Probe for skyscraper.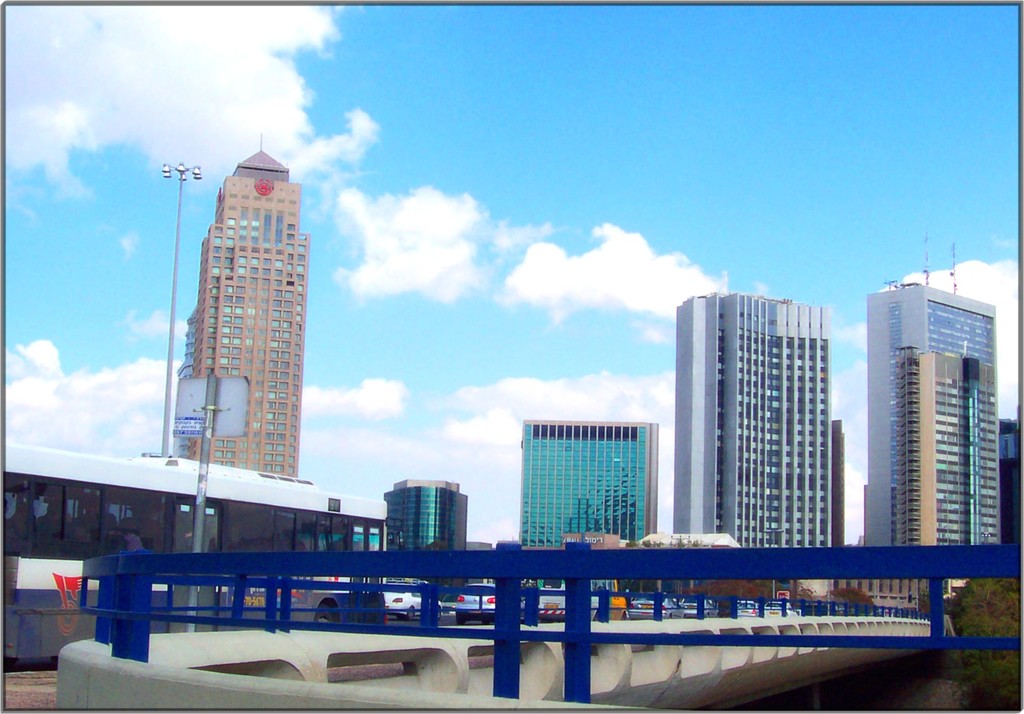
Probe result: region(195, 133, 310, 478).
